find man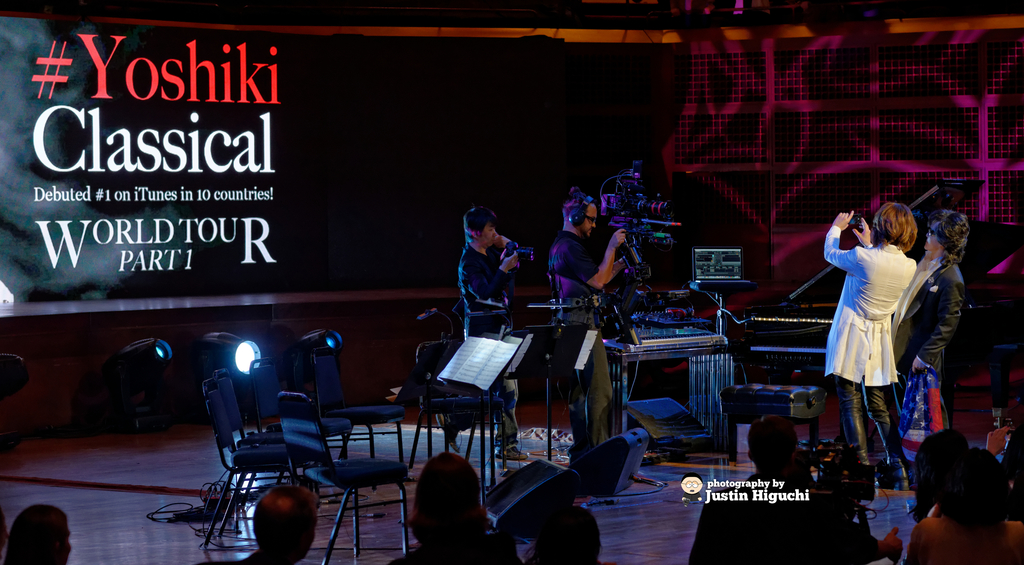
(left=428, top=204, right=527, bottom=458)
